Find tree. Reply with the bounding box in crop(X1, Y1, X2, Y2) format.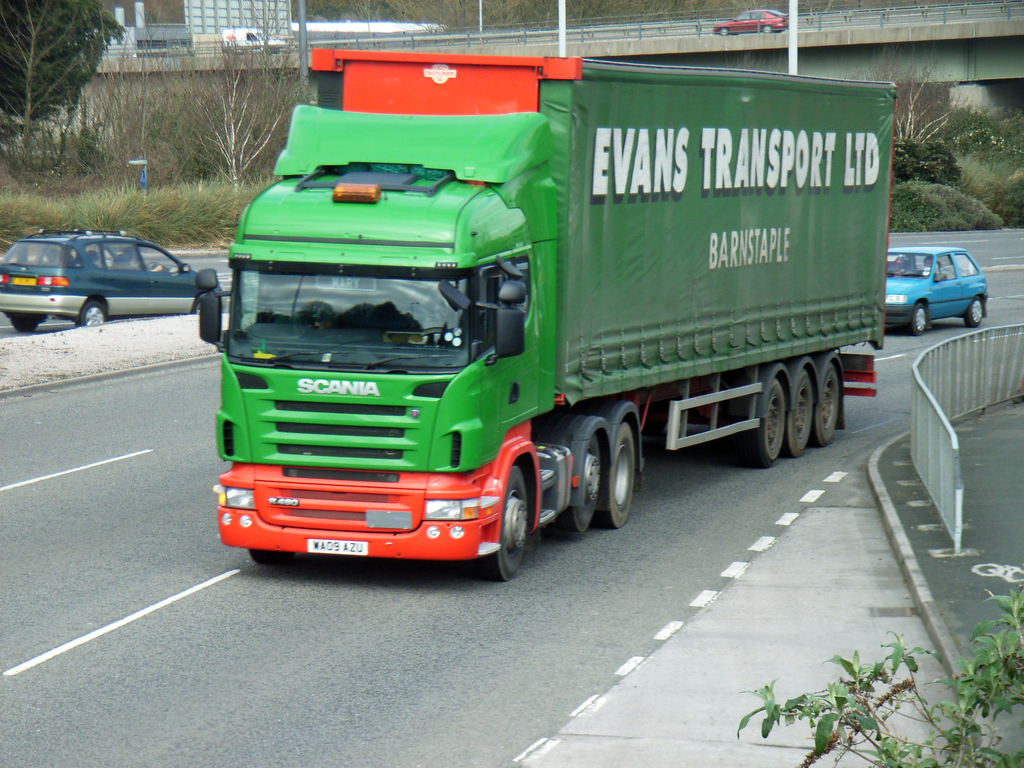
crop(15, 0, 95, 118).
